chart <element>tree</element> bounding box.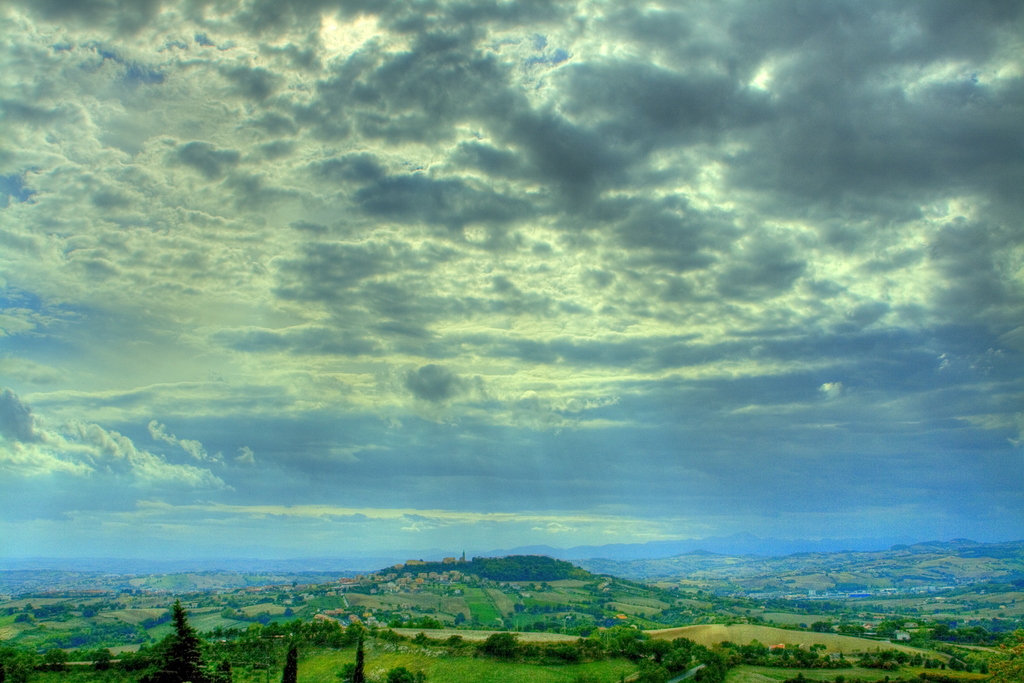
Charted: select_region(673, 638, 697, 672).
